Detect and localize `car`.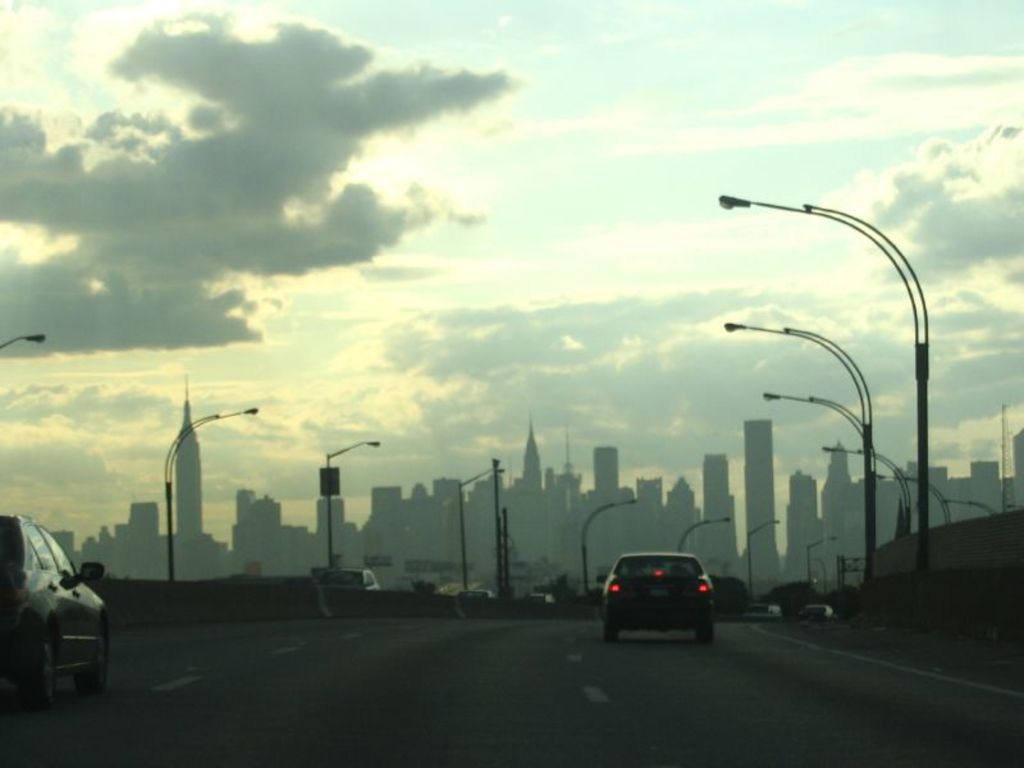
Localized at 0,511,113,707.
